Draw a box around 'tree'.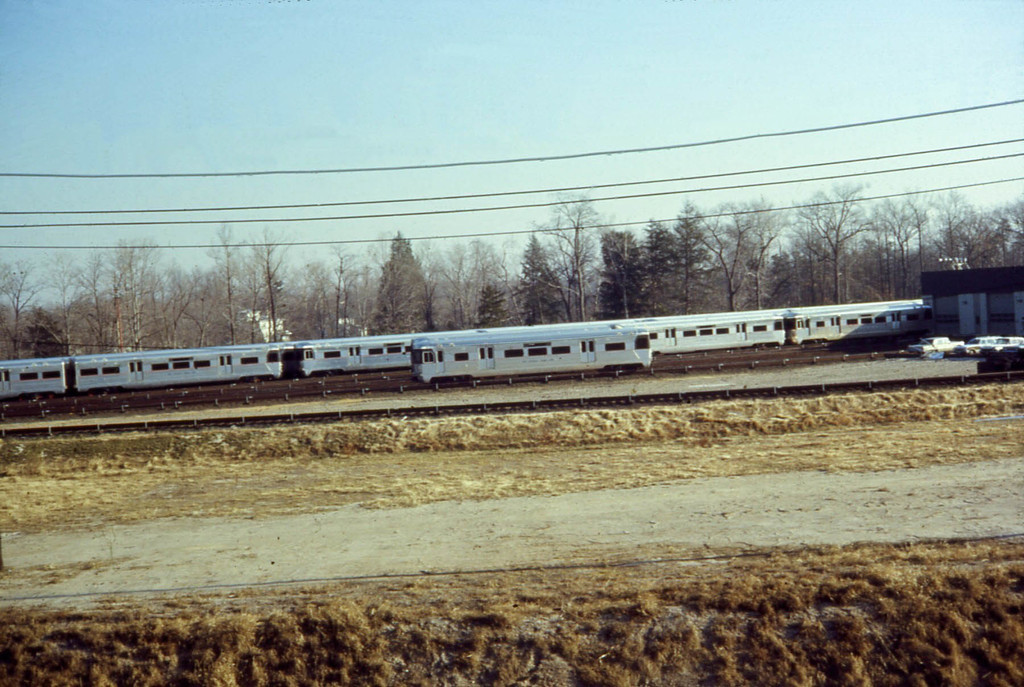
[x1=380, y1=230, x2=422, y2=335].
